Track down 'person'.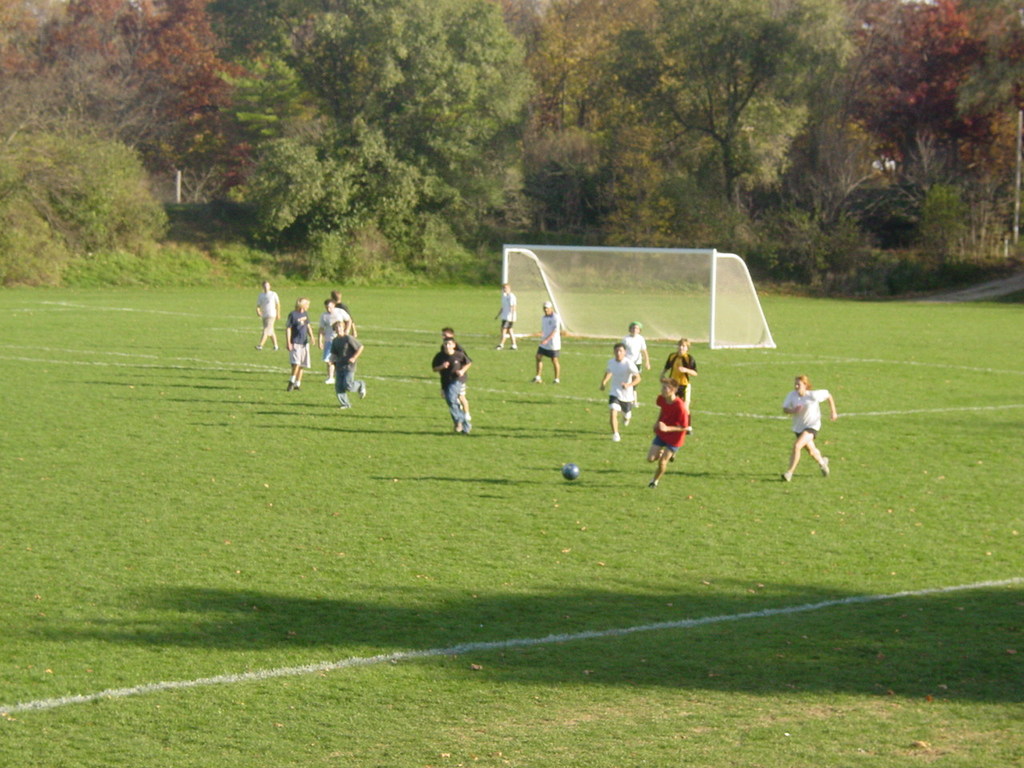
Tracked to {"left": 326, "top": 320, "right": 366, "bottom": 406}.
